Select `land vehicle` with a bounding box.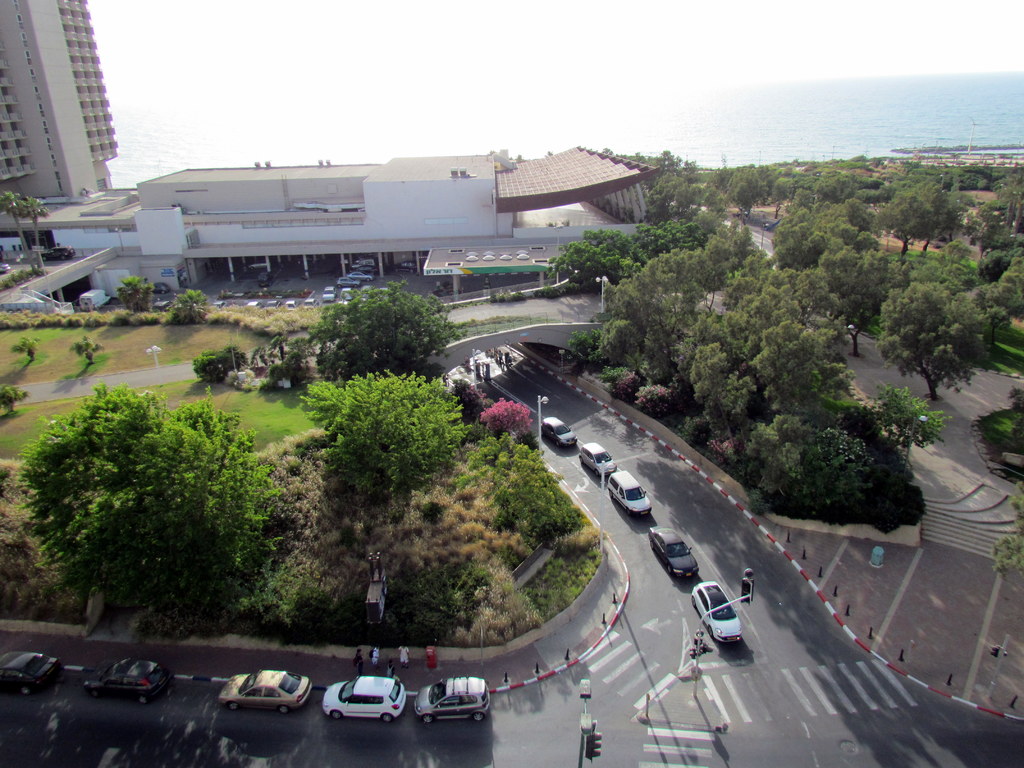
{"x1": 609, "y1": 472, "x2": 652, "y2": 516}.
